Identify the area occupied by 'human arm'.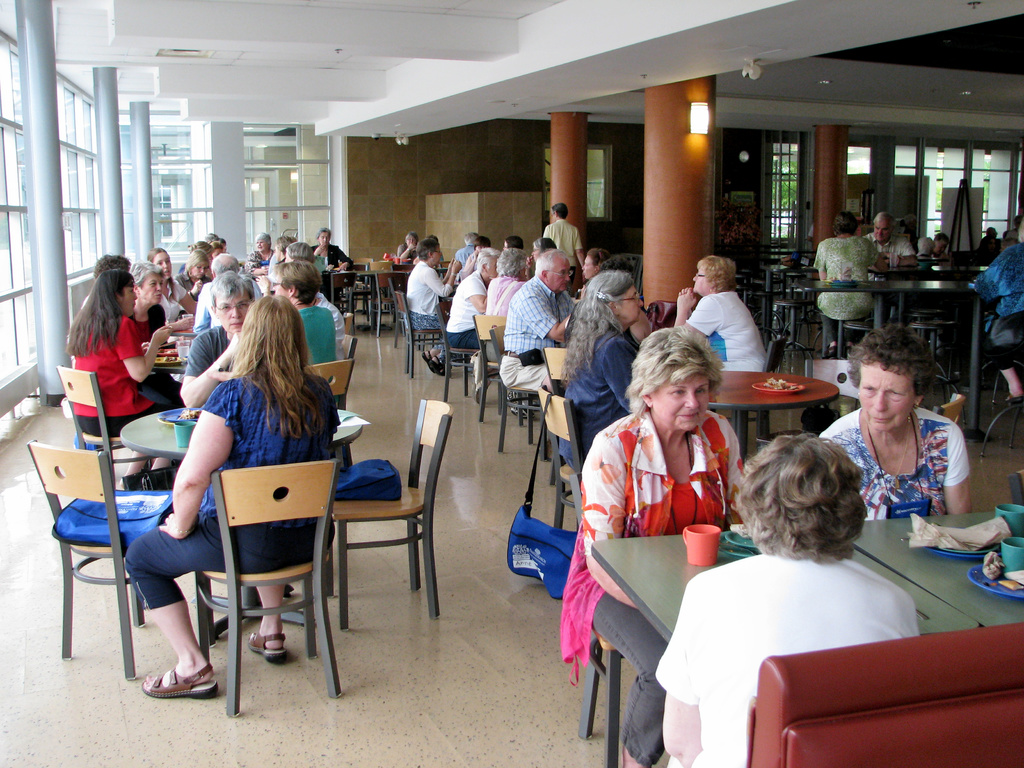
Area: l=864, t=238, r=893, b=279.
